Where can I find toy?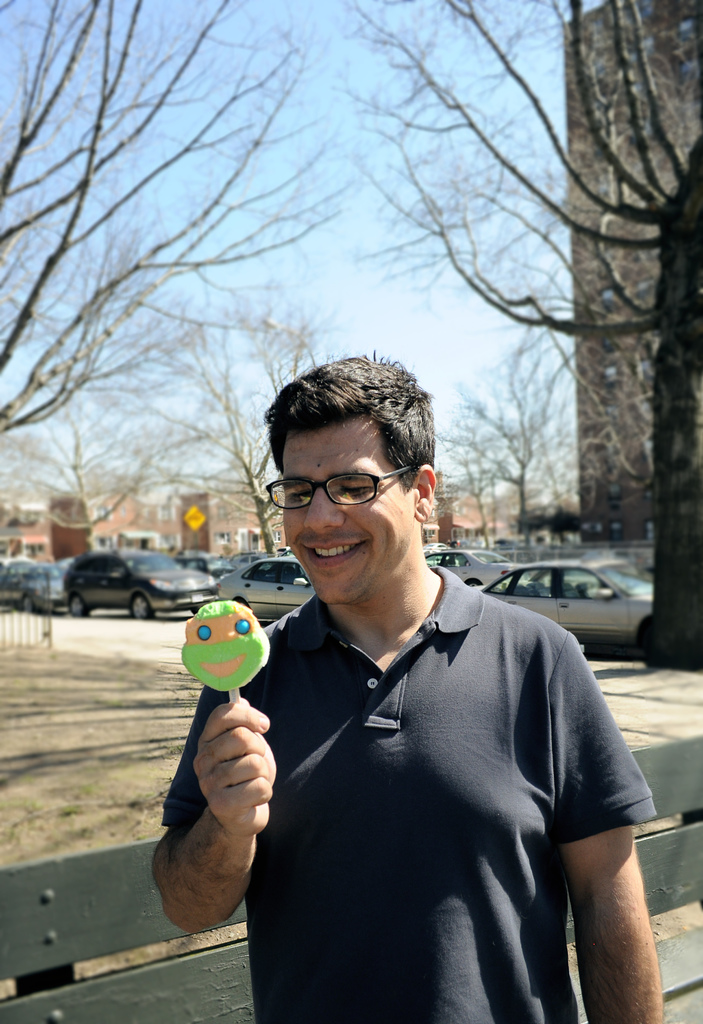
You can find it at pyautogui.locateOnScreen(175, 614, 271, 726).
